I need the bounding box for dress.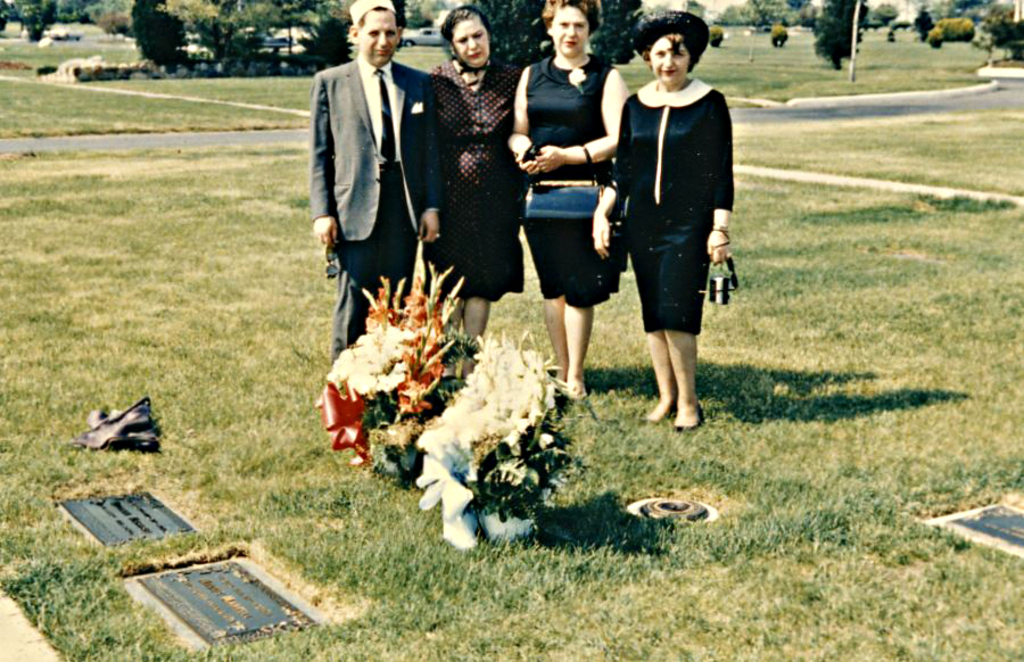
Here it is: 616, 91, 729, 340.
